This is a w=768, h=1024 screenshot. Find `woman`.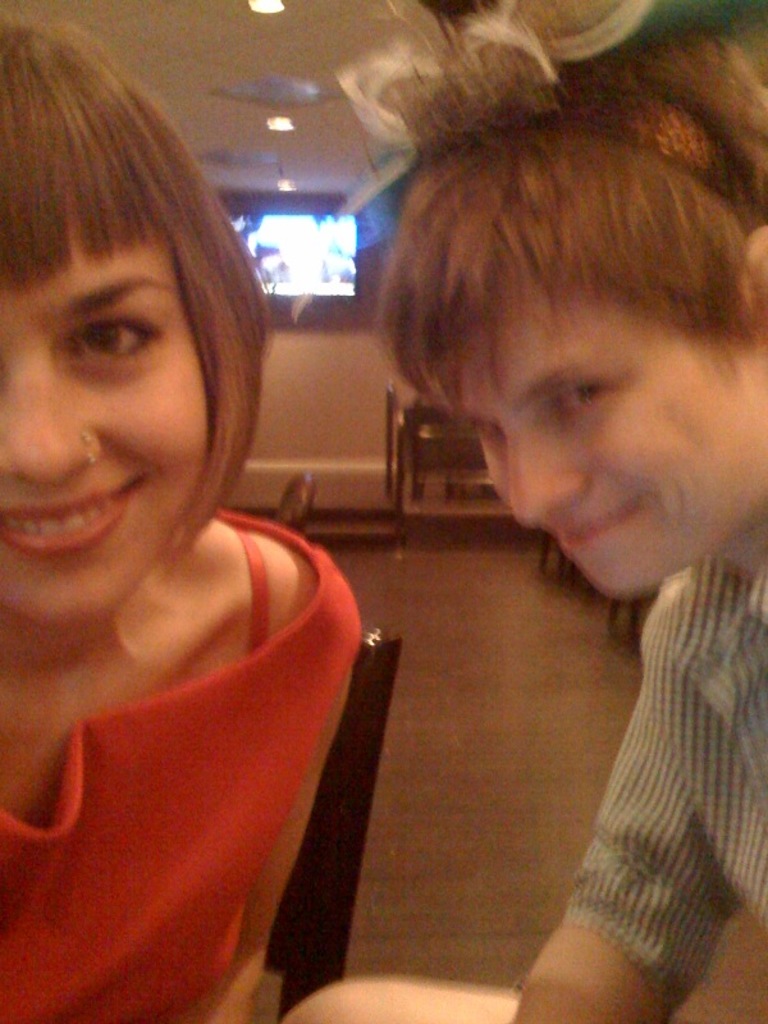
Bounding box: (0, 38, 379, 1019).
